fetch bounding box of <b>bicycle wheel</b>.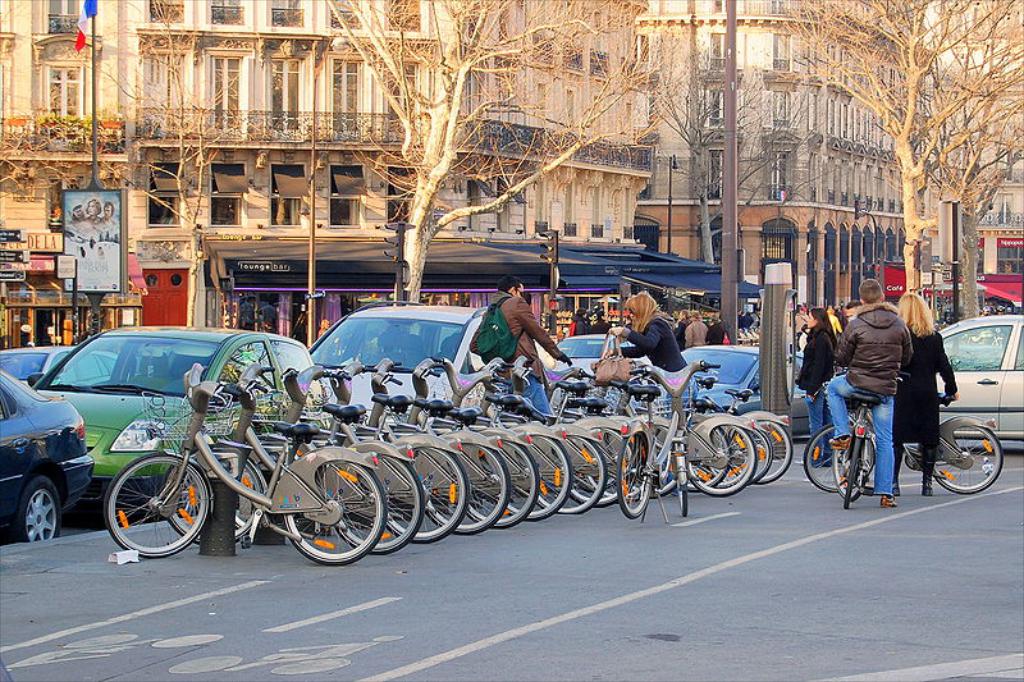
Bbox: left=838, top=436, right=865, bottom=511.
